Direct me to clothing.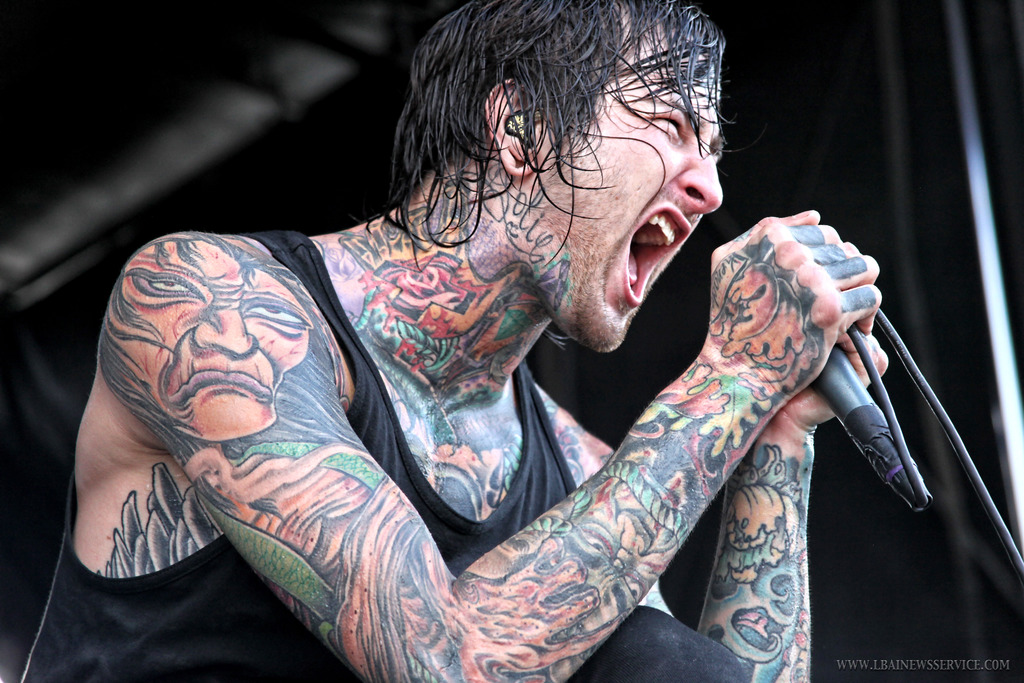
Direction: left=31, top=227, right=740, bottom=682.
